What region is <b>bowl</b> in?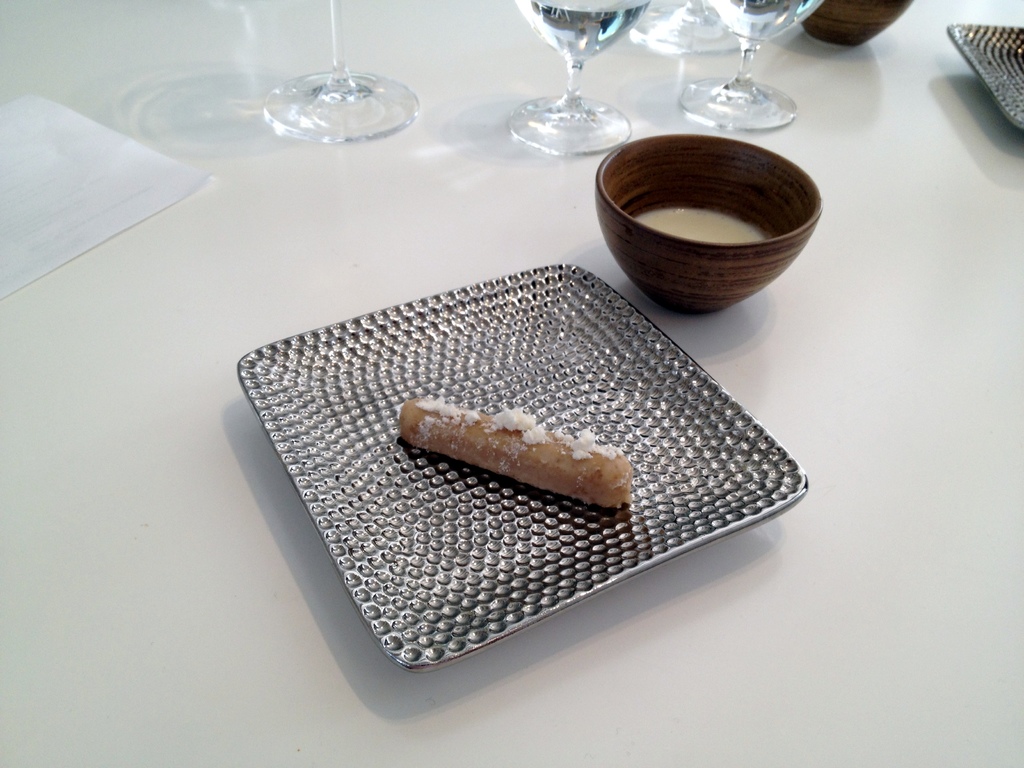
<bbox>805, 0, 912, 44</bbox>.
